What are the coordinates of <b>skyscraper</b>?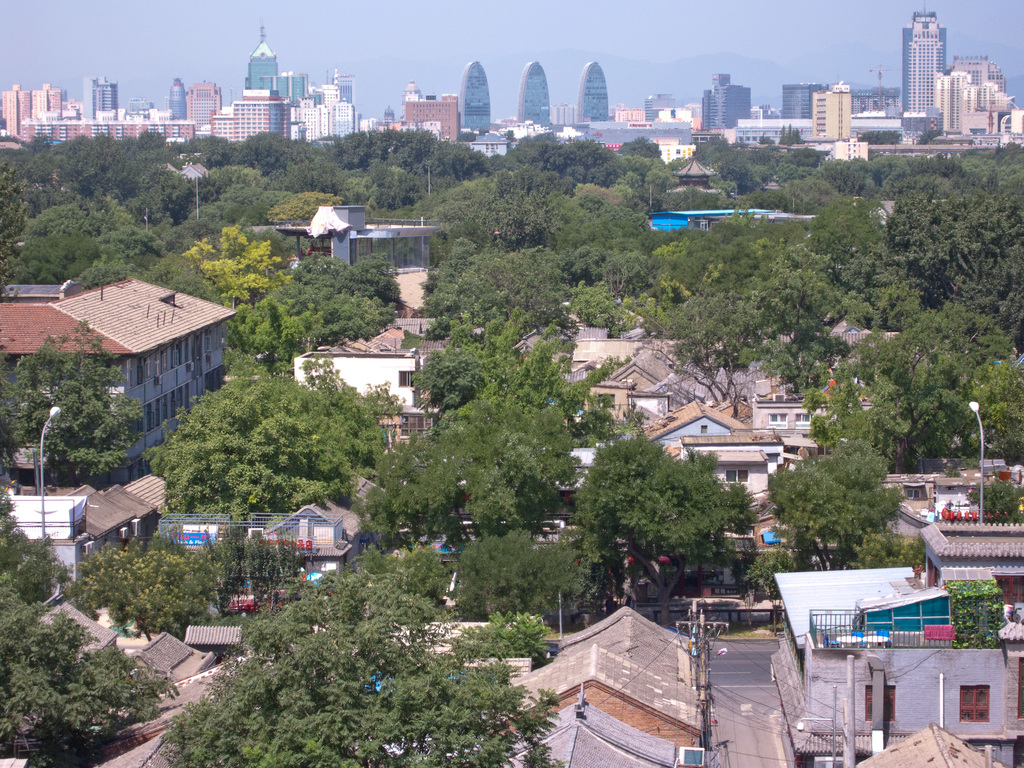
BBox(903, 12, 947, 115).
